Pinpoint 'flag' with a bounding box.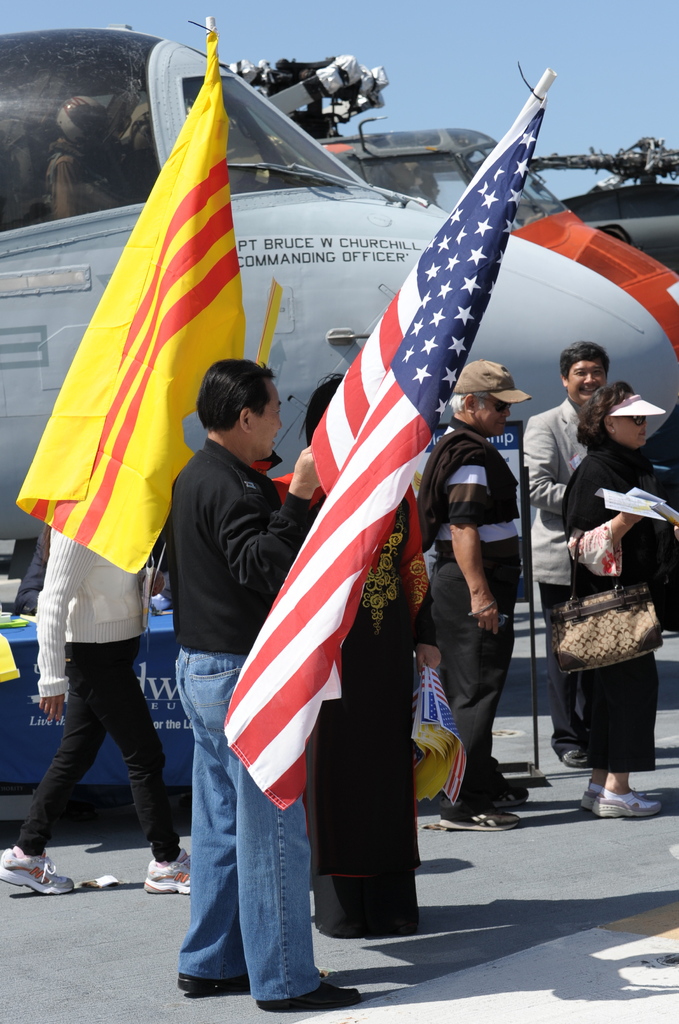
[219, 83, 543, 820].
